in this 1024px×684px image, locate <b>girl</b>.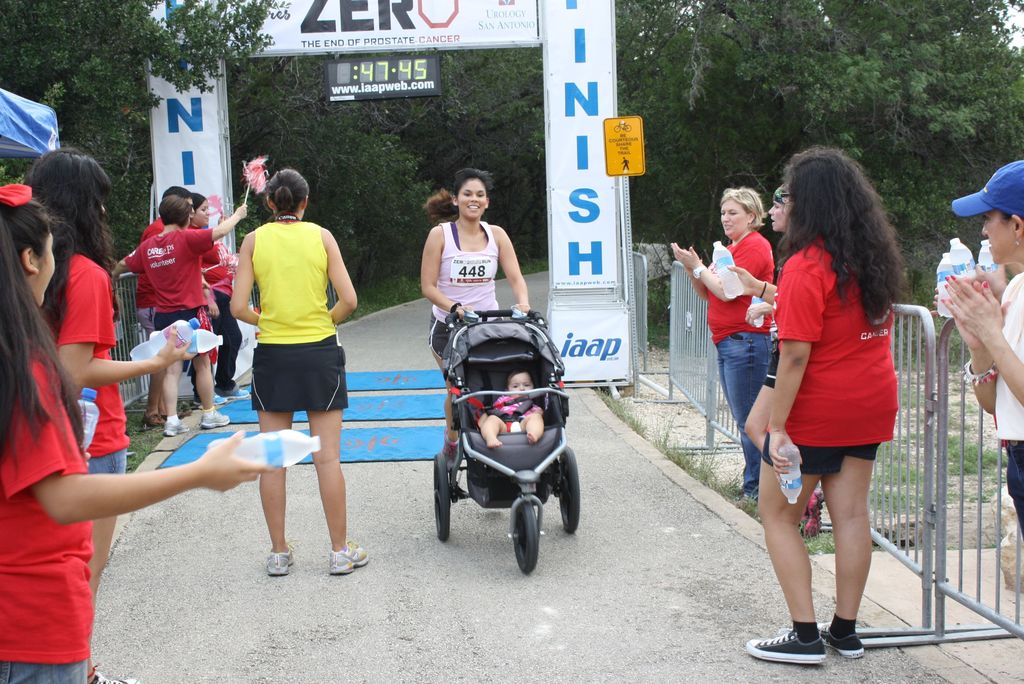
Bounding box: region(4, 172, 269, 682).
